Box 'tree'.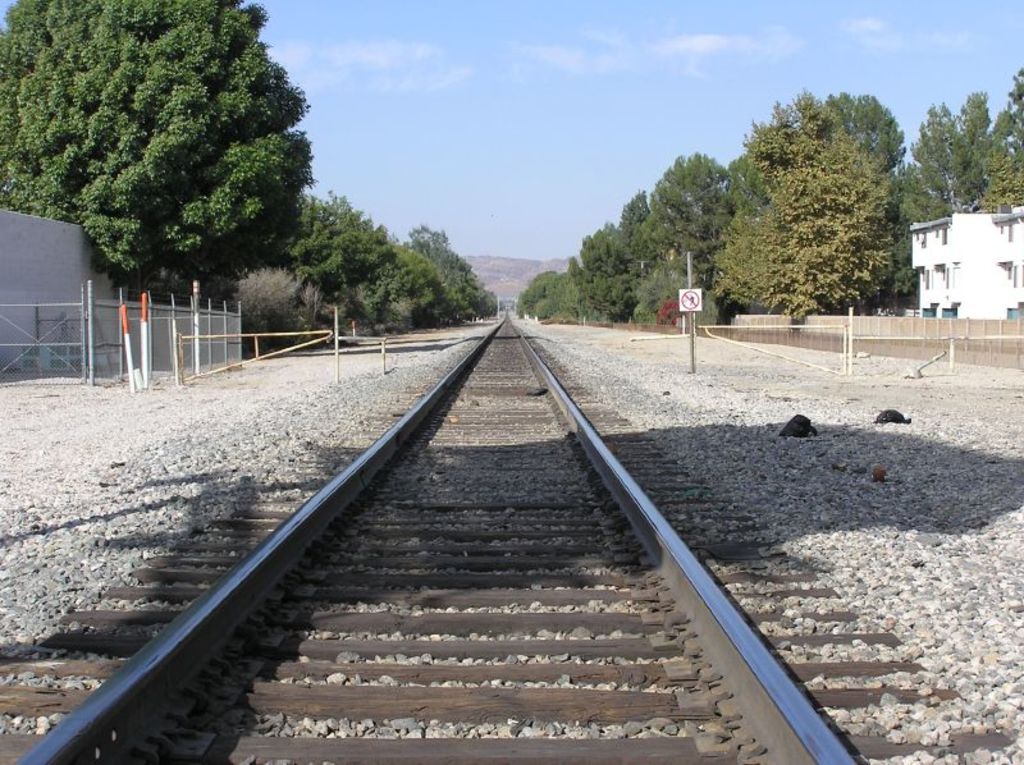
detection(507, 262, 562, 319).
